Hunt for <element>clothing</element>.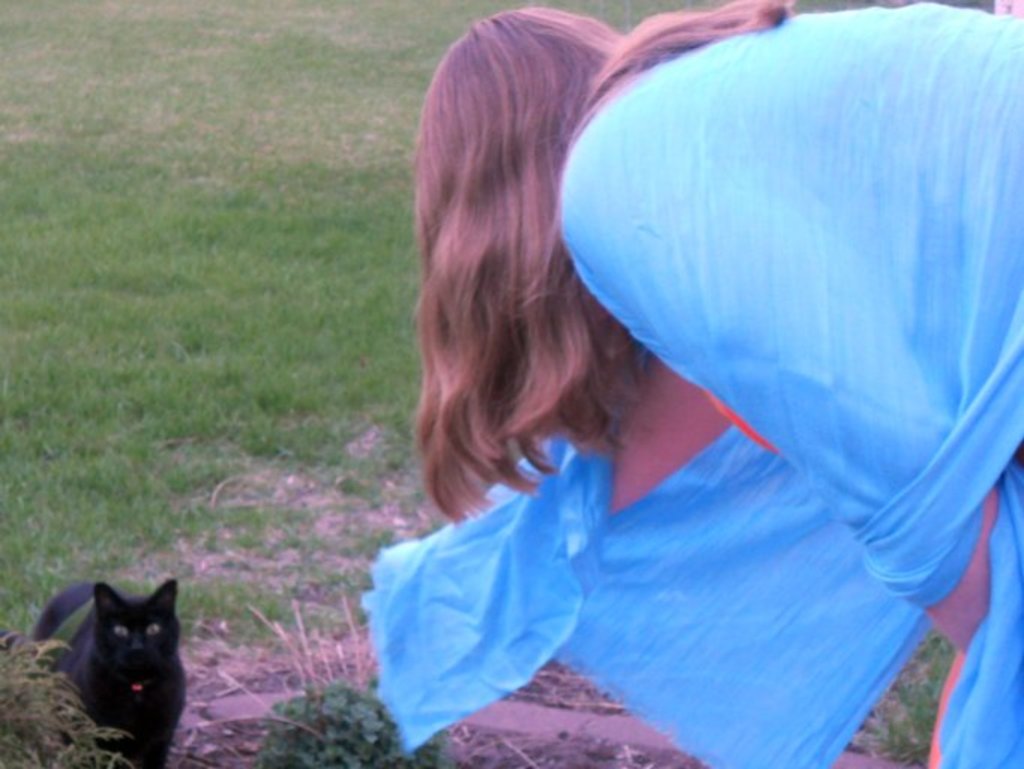
Hunted down at (left=354, top=0, right=1021, bottom=767).
